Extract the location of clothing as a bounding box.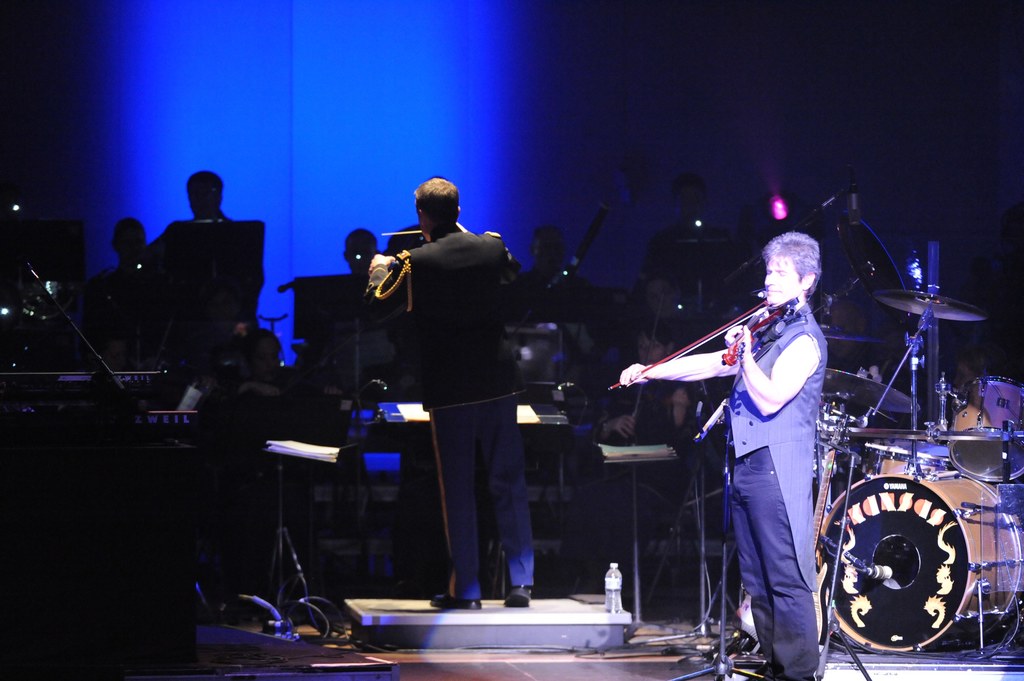
{"x1": 361, "y1": 227, "x2": 527, "y2": 604}.
